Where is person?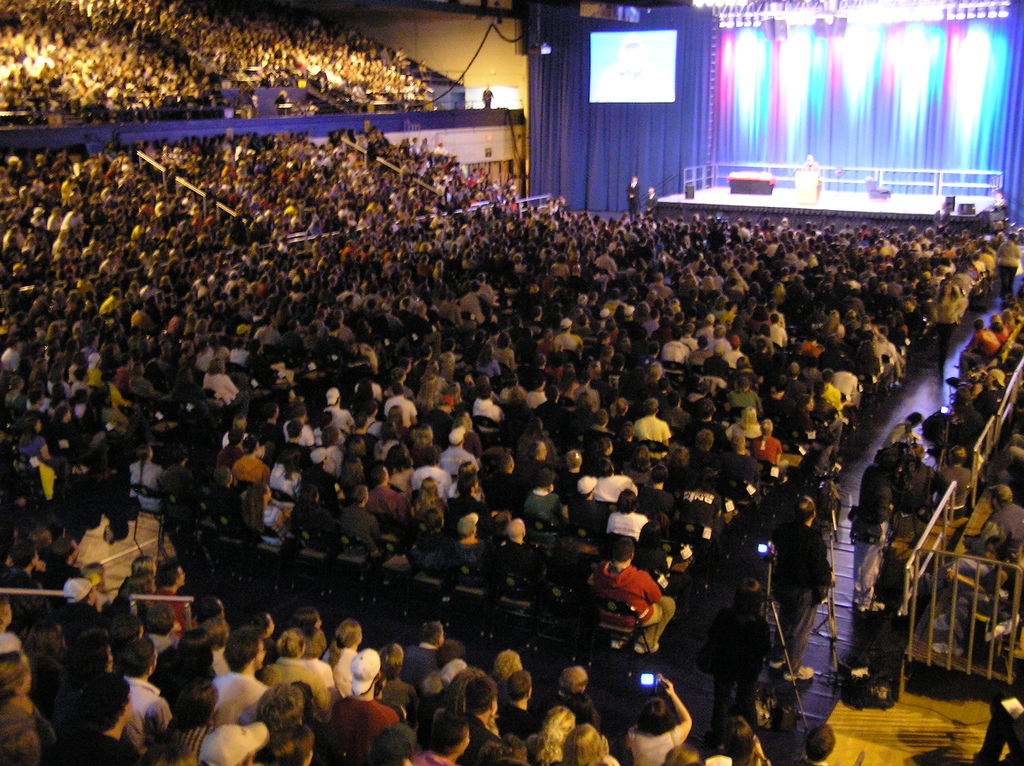
l=525, t=467, r=582, b=543.
